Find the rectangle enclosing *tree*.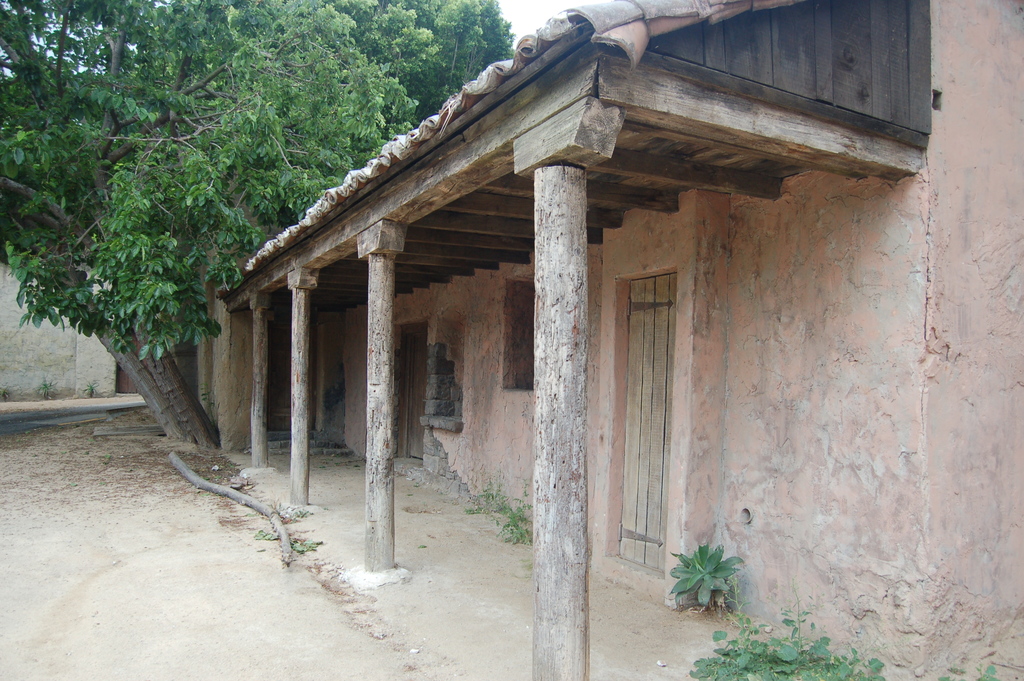
<bbox>0, 0, 515, 450</bbox>.
